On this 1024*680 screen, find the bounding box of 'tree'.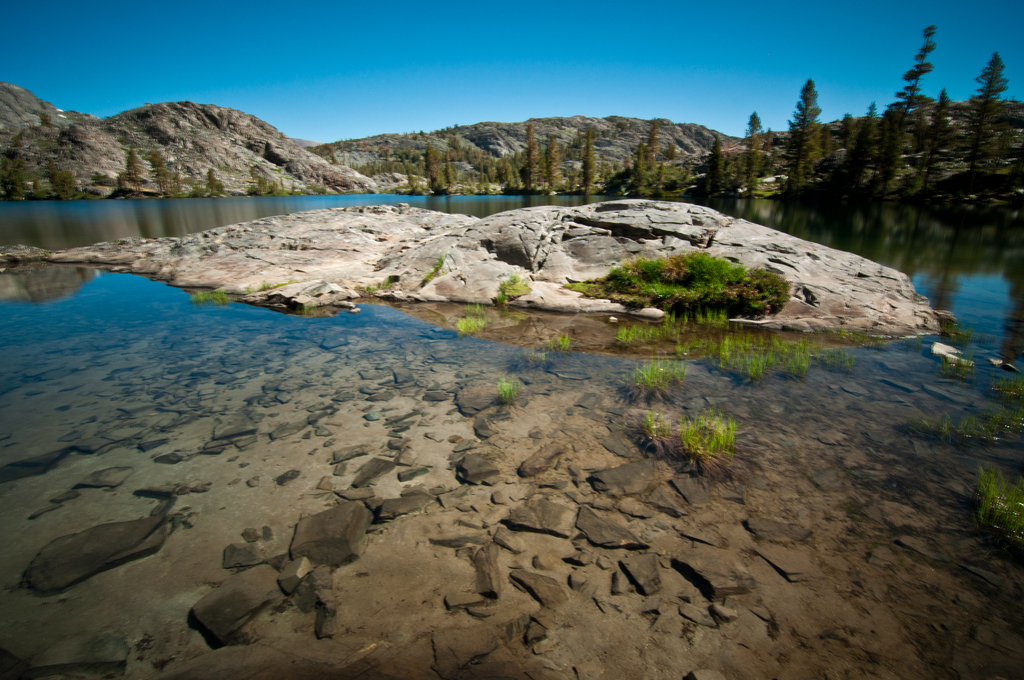
Bounding box: locate(582, 134, 596, 193).
